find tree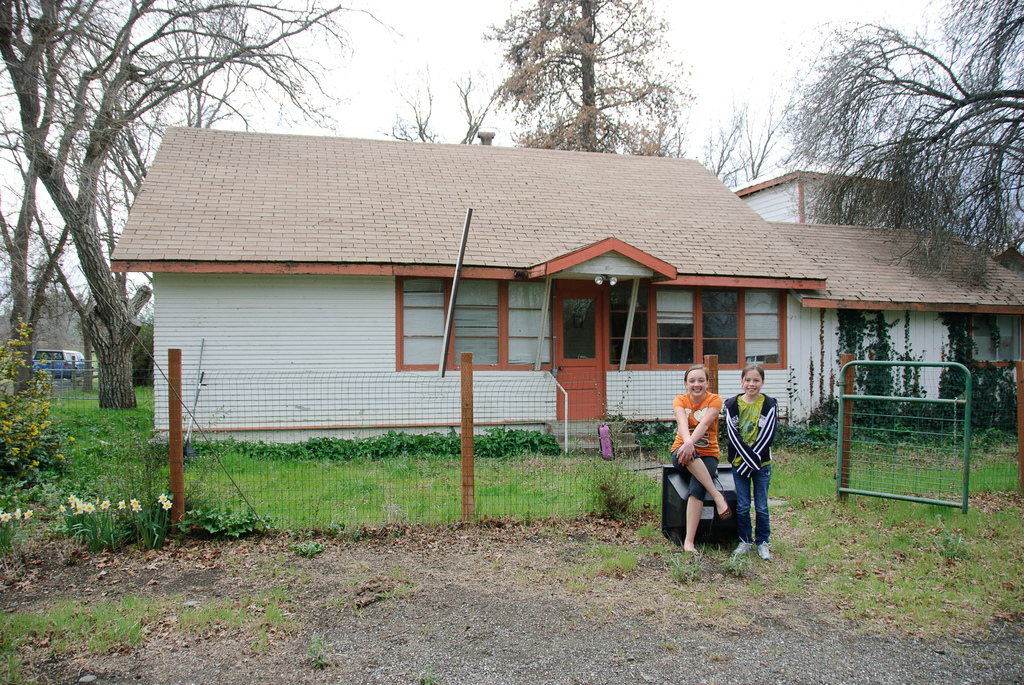
483:0:700:154
